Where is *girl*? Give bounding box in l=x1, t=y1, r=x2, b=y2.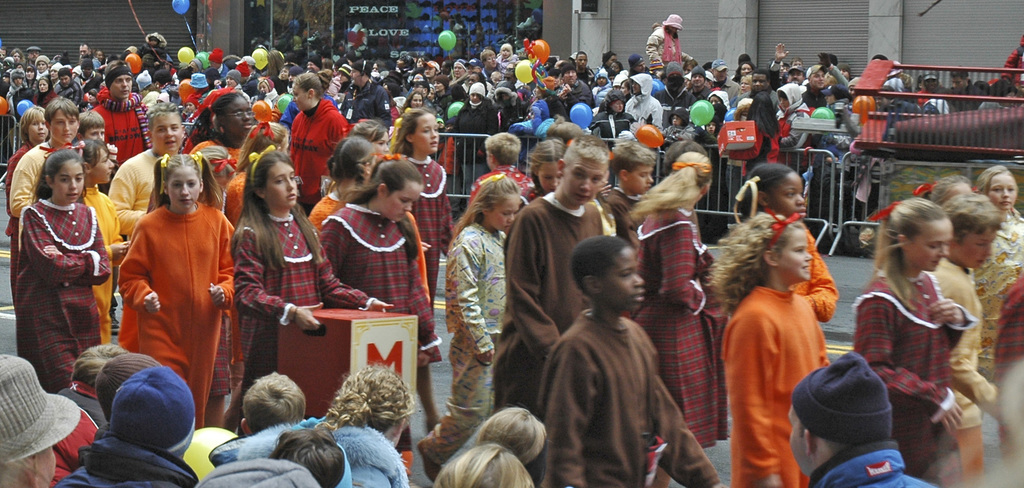
l=844, t=199, r=970, b=487.
